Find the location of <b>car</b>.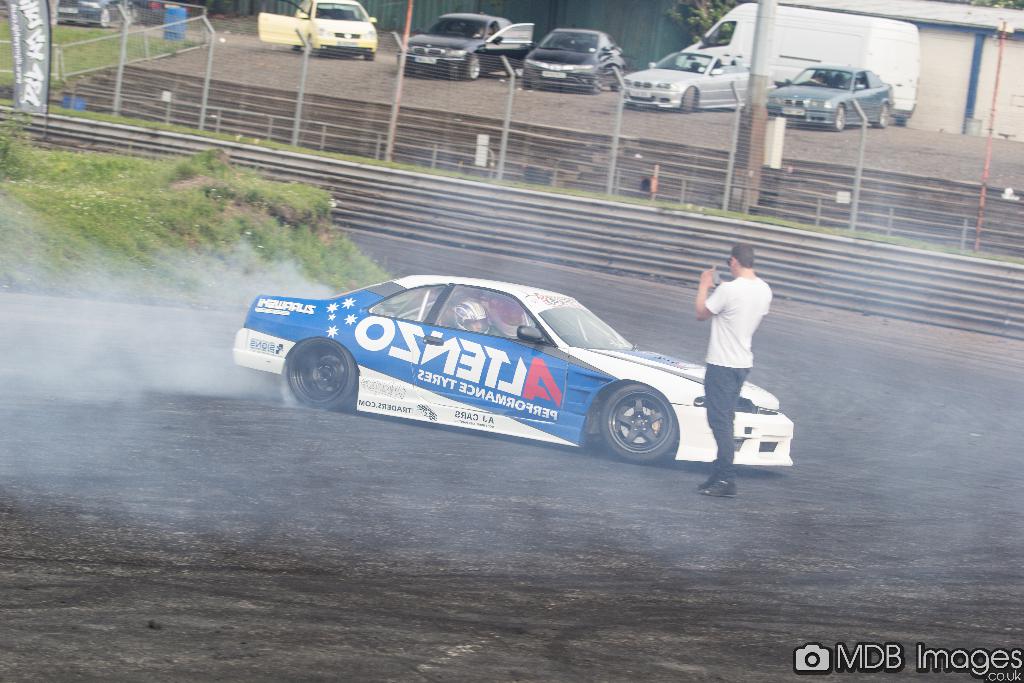
Location: 766, 62, 897, 131.
